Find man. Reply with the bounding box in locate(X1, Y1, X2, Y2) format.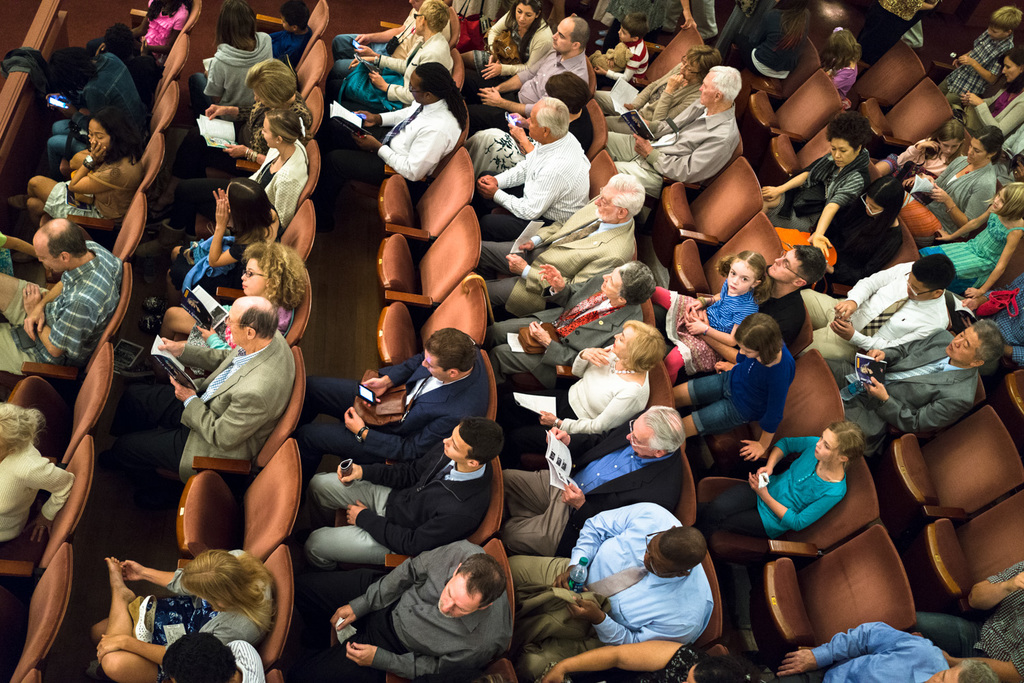
locate(313, 60, 458, 195).
